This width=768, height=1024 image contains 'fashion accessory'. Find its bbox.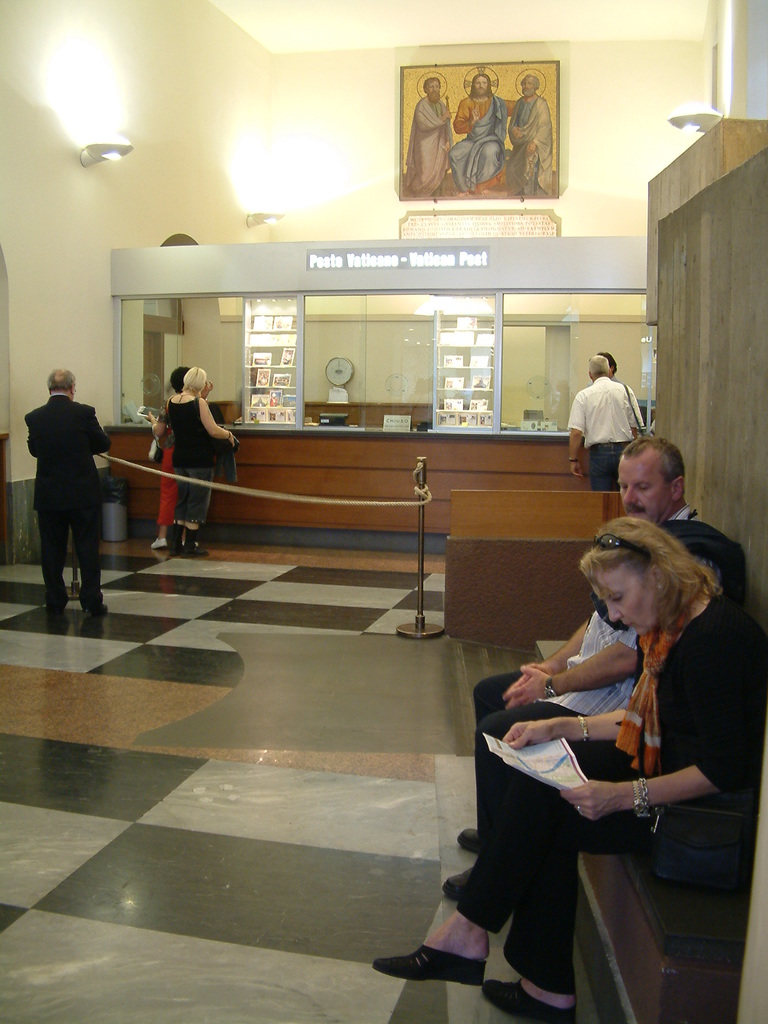
(left=226, top=430, right=231, bottom=444).
